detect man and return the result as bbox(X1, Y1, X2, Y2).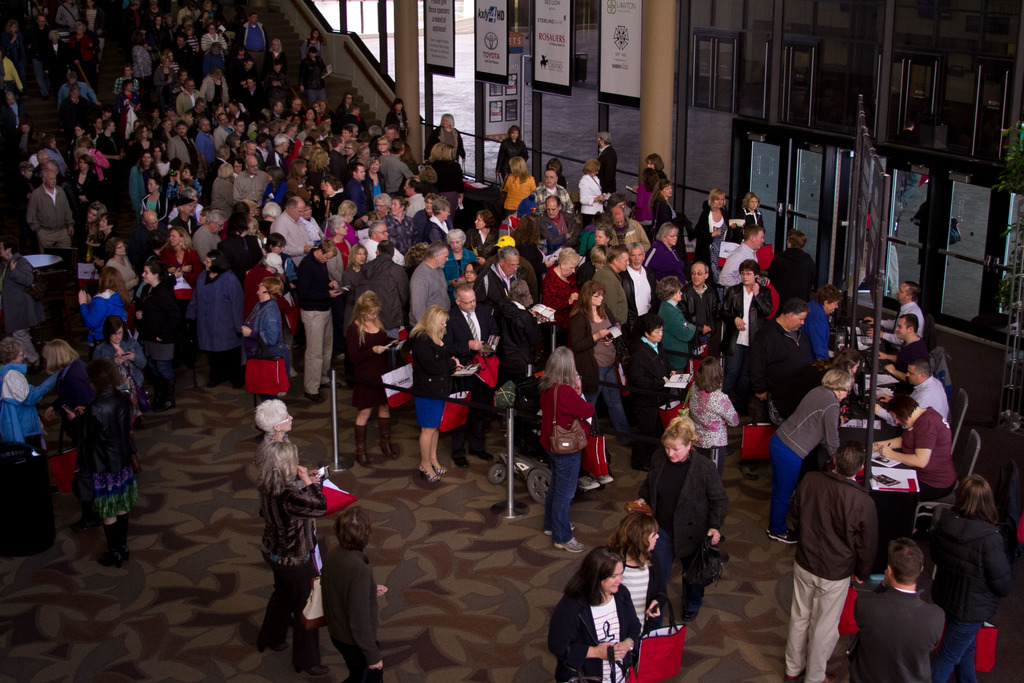
bbox(232, 10, 269, 79).
